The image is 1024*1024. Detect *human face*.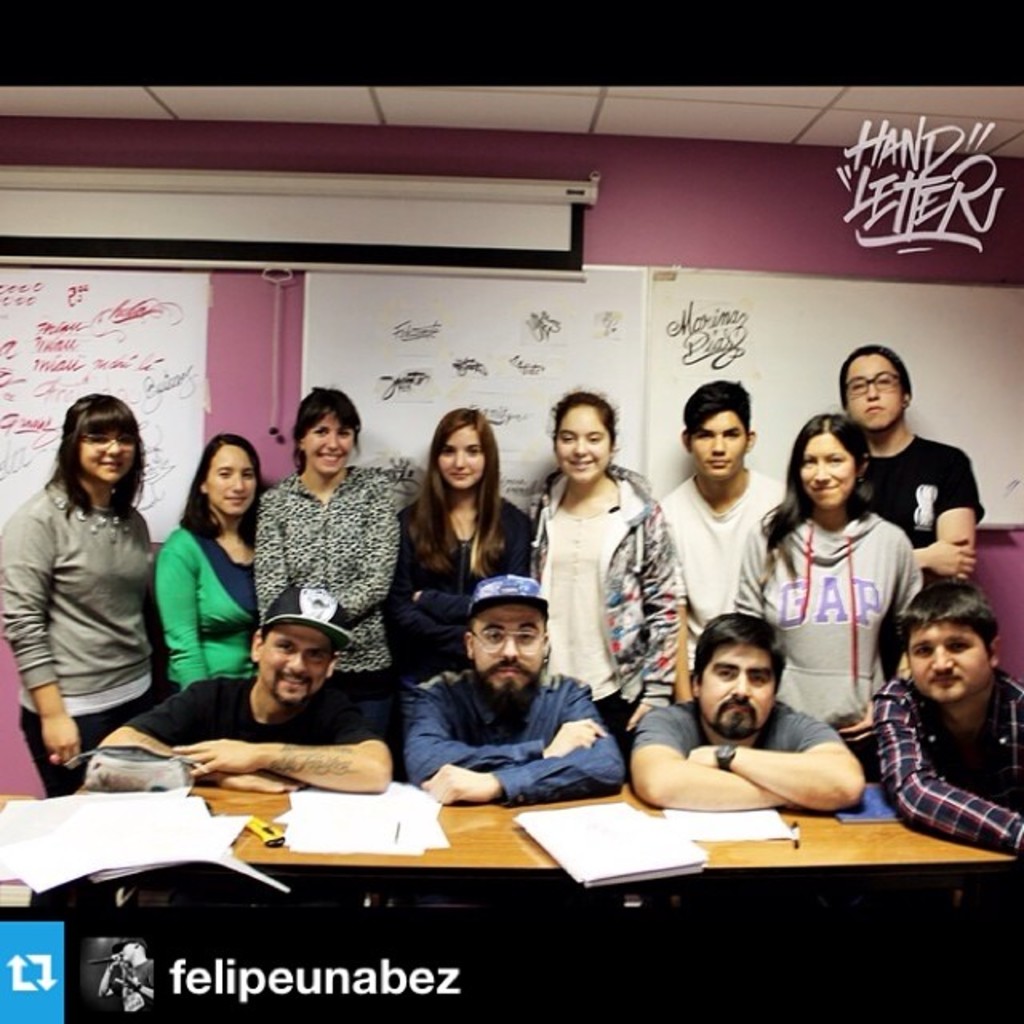
Detection: {"left": 693, "top": 413, "right": 749, "bottom": 474}.
